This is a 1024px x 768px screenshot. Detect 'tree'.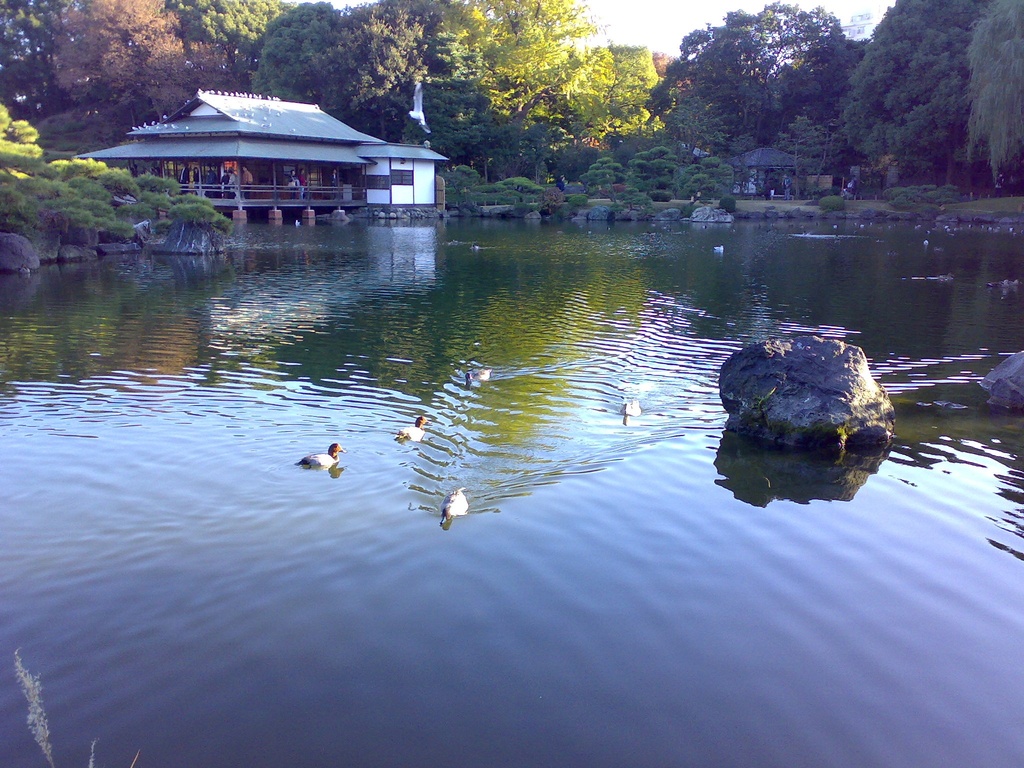
632,0,886,185.
